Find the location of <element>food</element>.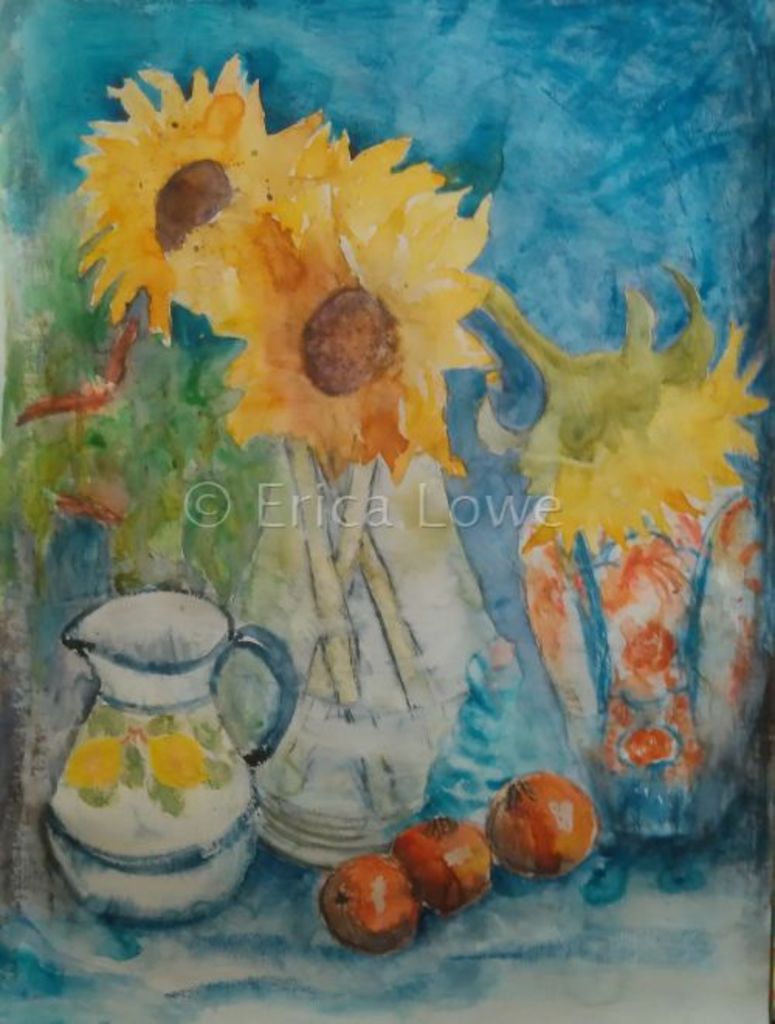
Location: x1=482 y1=770 x2=600 y2=878.
